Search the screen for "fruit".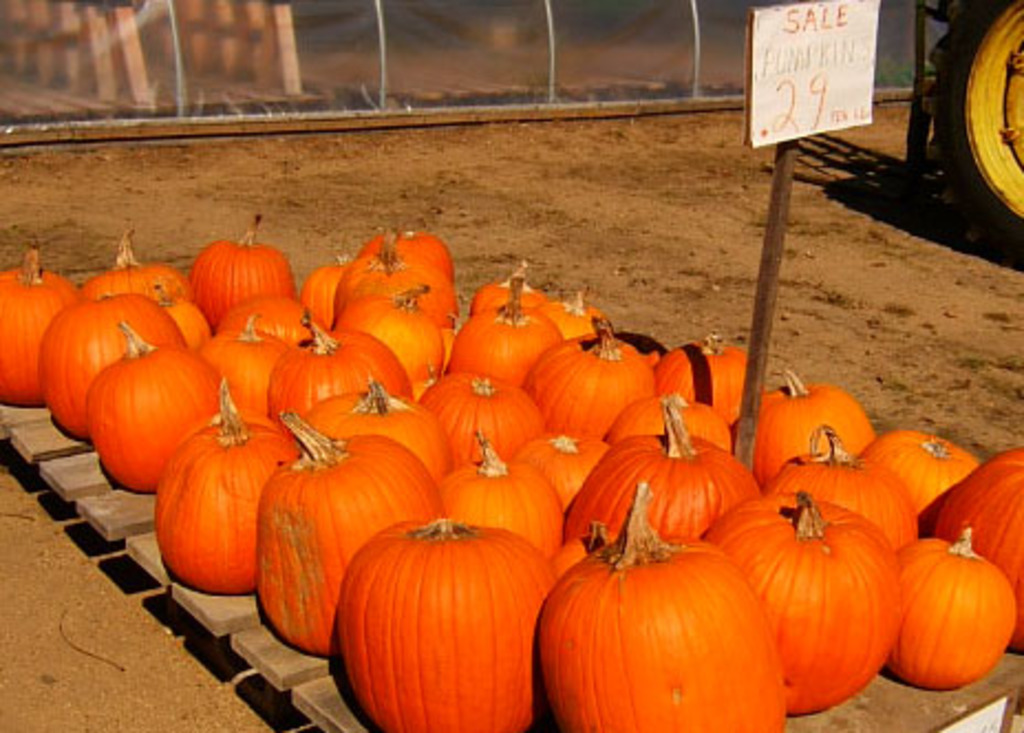
Found at 854:428:973:528.
